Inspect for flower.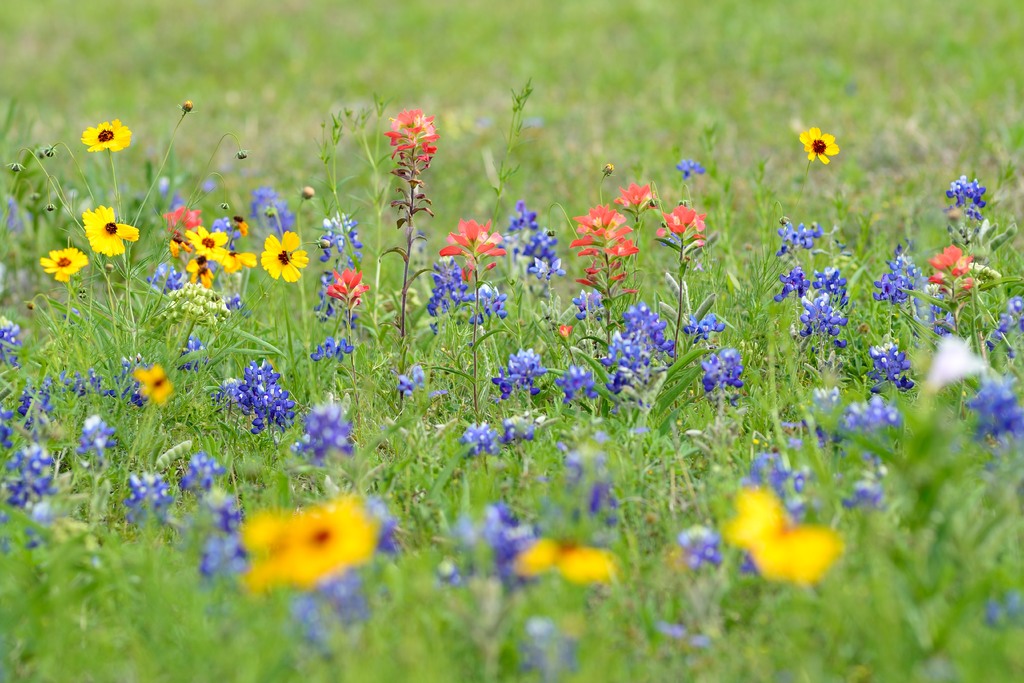
Inspection: [797,127,838,168].
